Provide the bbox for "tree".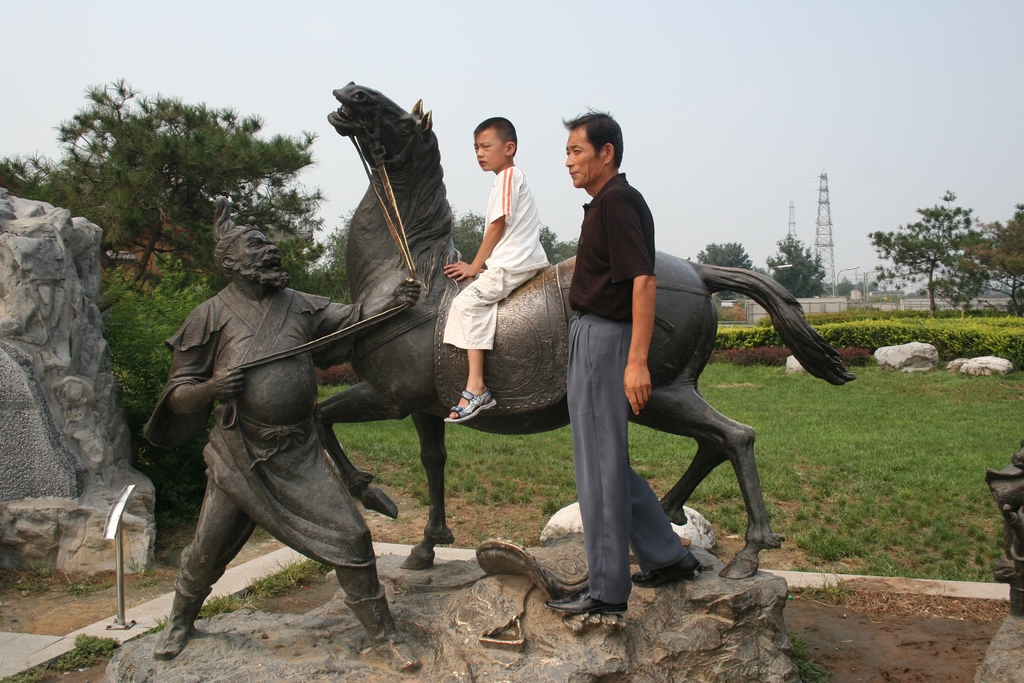
BBox(696, 240, 758, 272).
